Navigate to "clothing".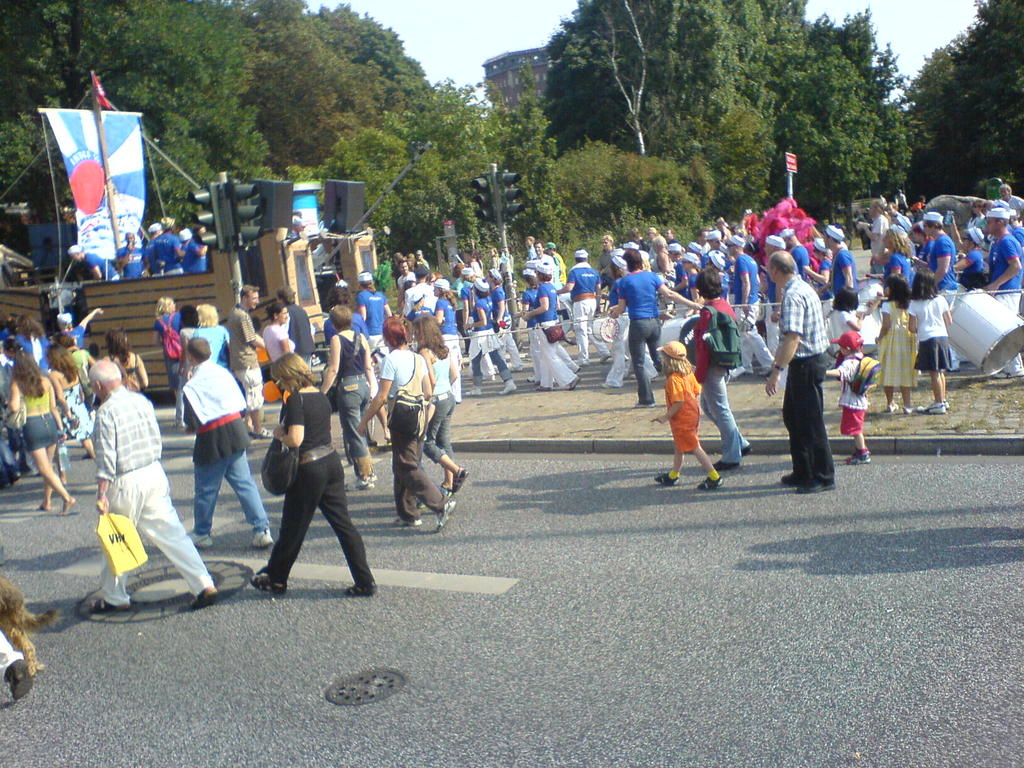
Navigation target: [666,364,701,451].
